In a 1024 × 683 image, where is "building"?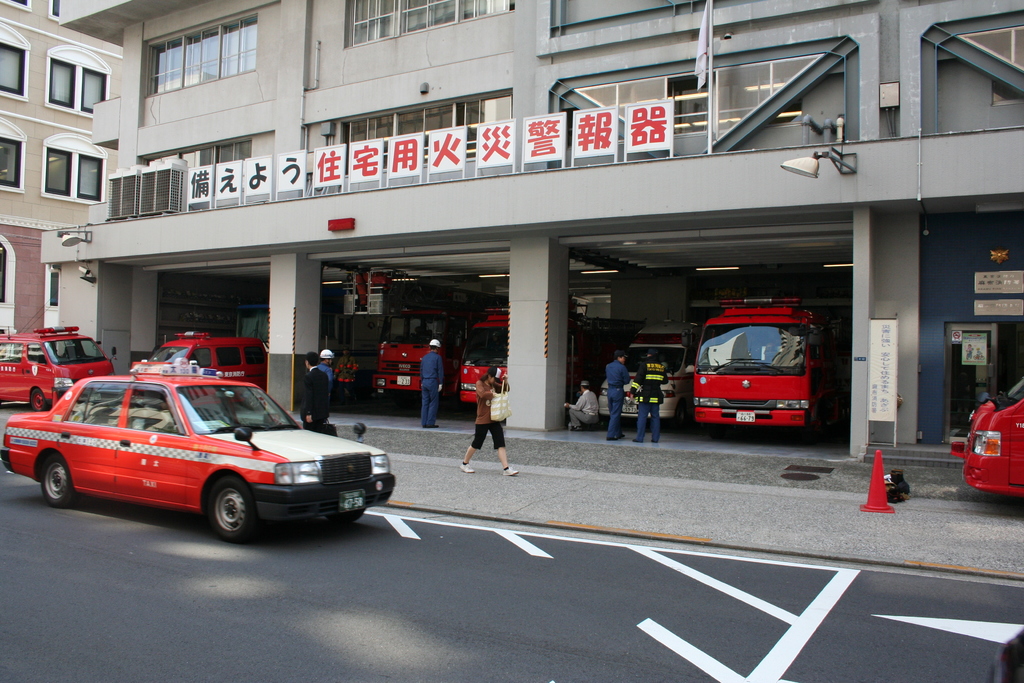
x1=41 y1=0 x2=1023 y2=473.
